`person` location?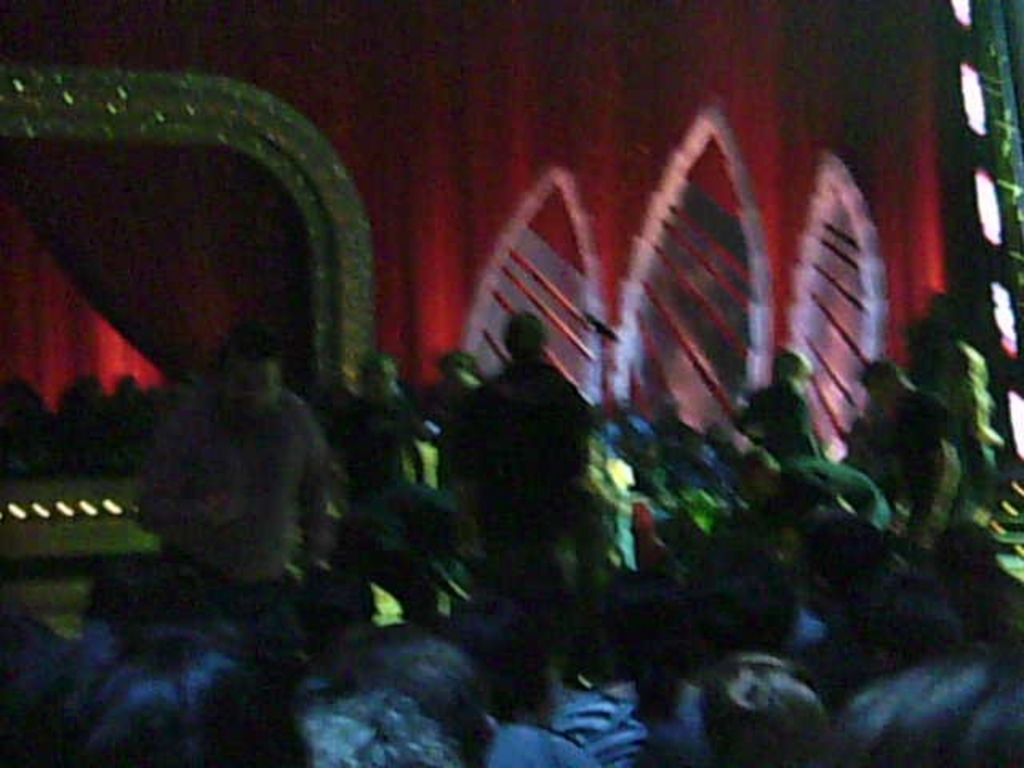
<box>435,299,632,717</box>
